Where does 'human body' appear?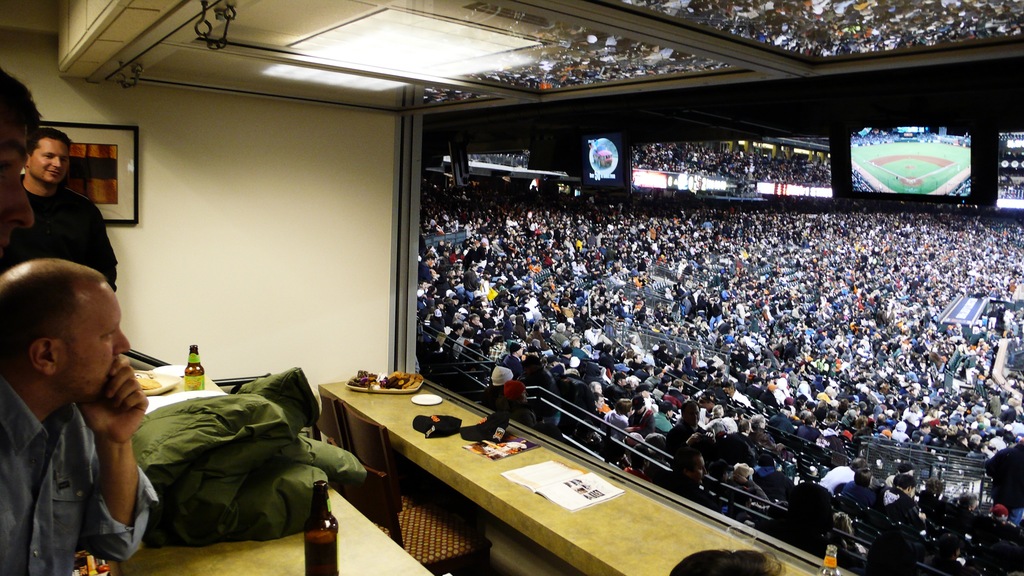
Appears at [x1=836, y1=260, x2=854, y2=272].
